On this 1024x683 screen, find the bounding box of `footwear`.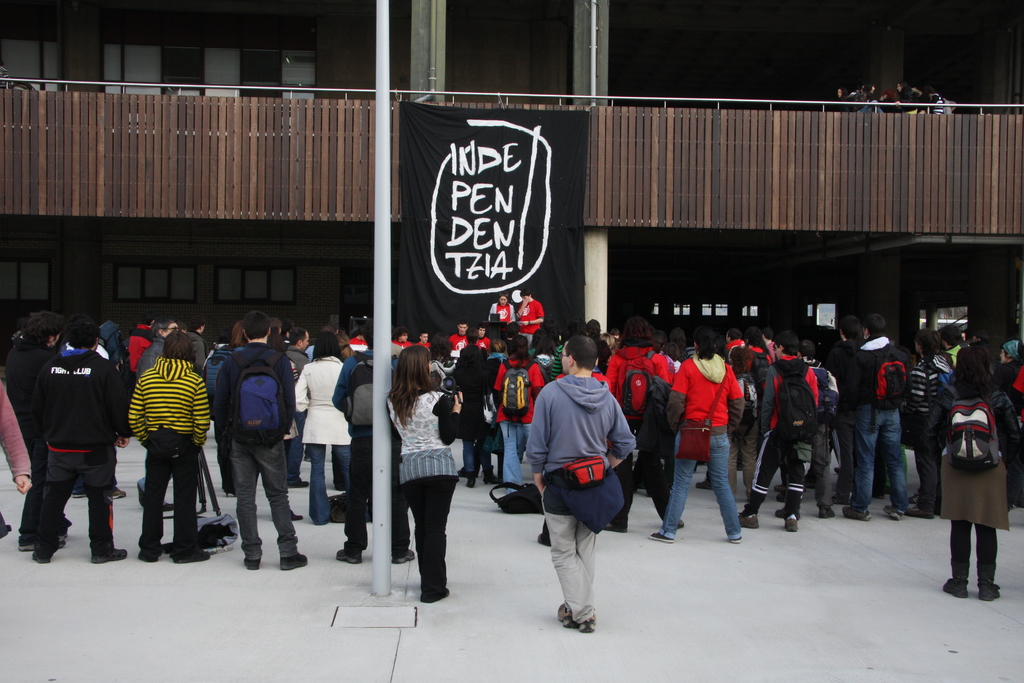
Bounding box: [337,549,361,563].
